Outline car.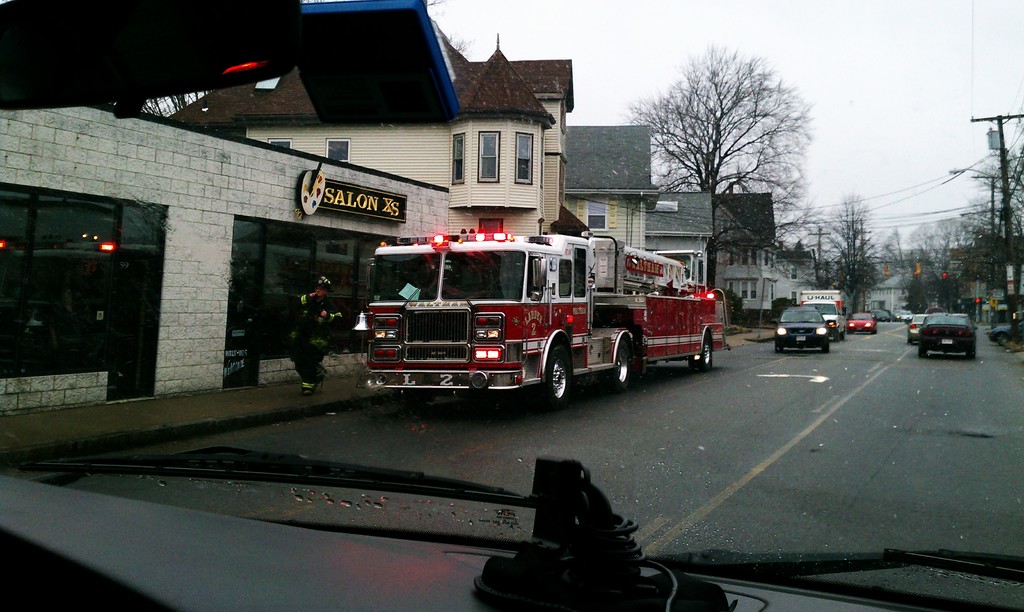
Outline: (911,307,986,358).
